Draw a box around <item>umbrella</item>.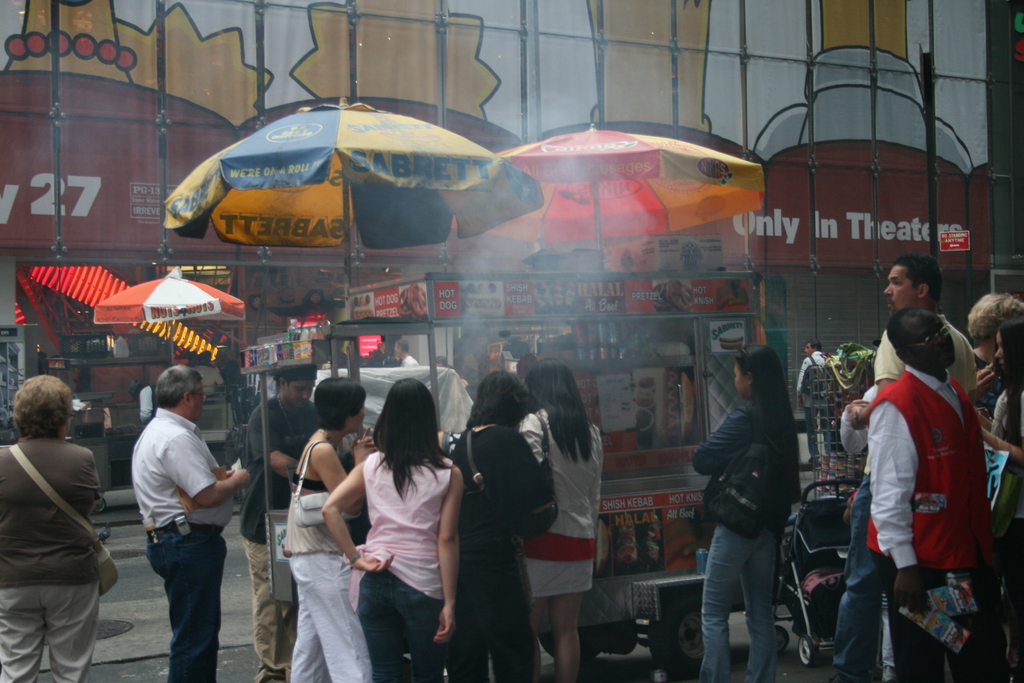
detection(159, 99, 546, 318).
